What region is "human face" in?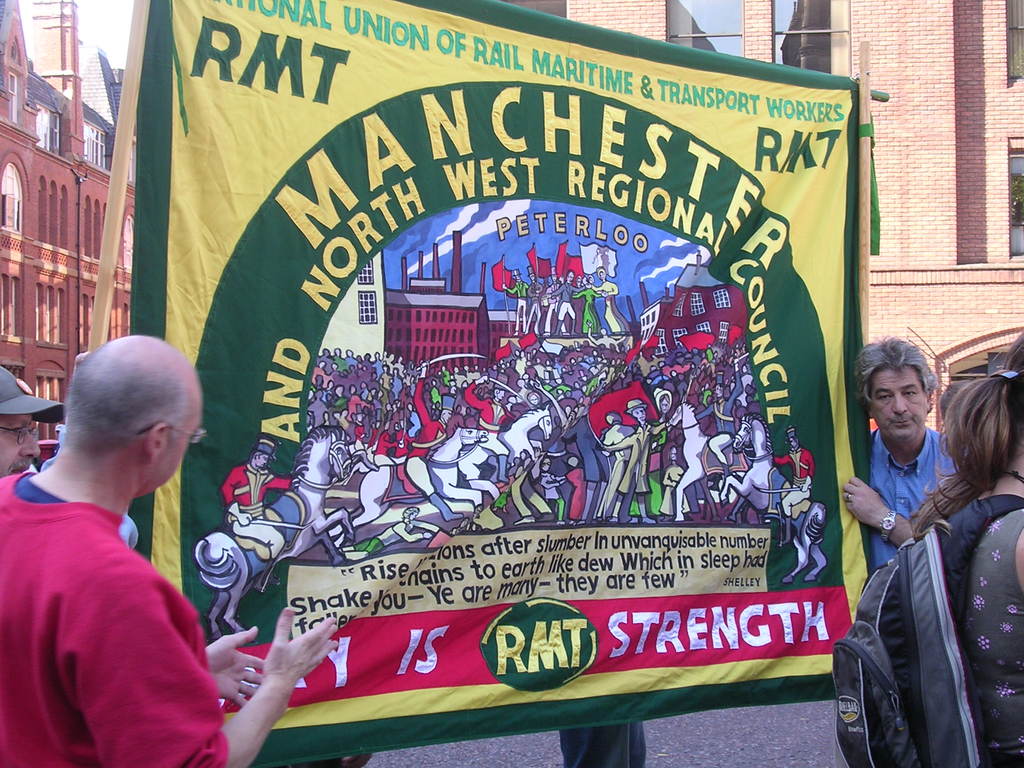
left=259, top=454, right=267, bottom=467.
